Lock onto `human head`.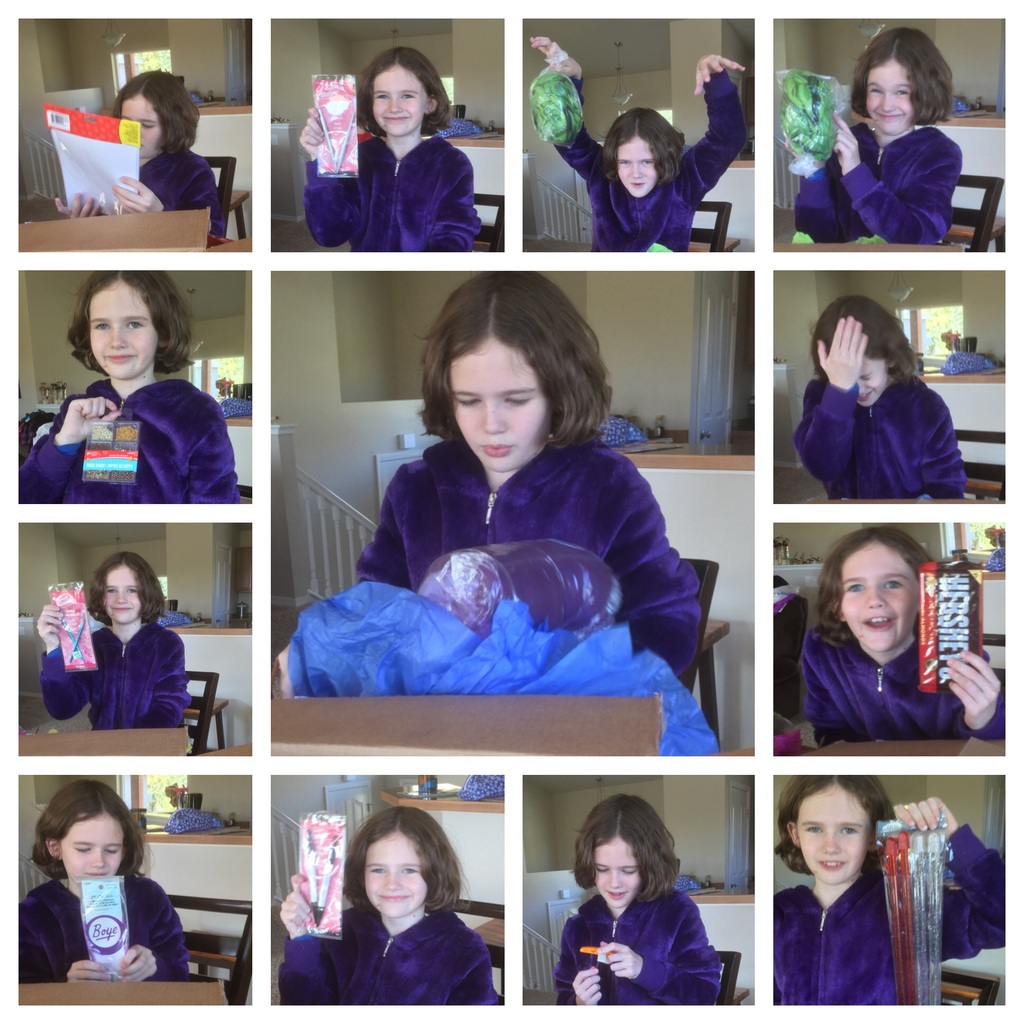
Locked: rect(68, 269, 190, 378).
